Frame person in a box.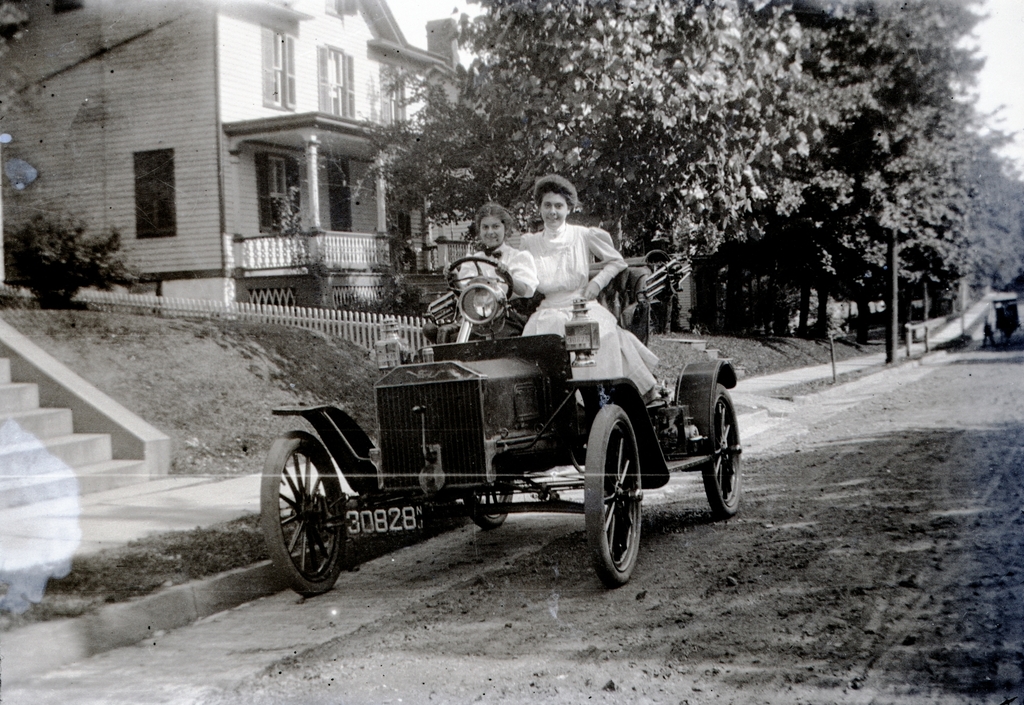
[444, 206, 531, 345].
